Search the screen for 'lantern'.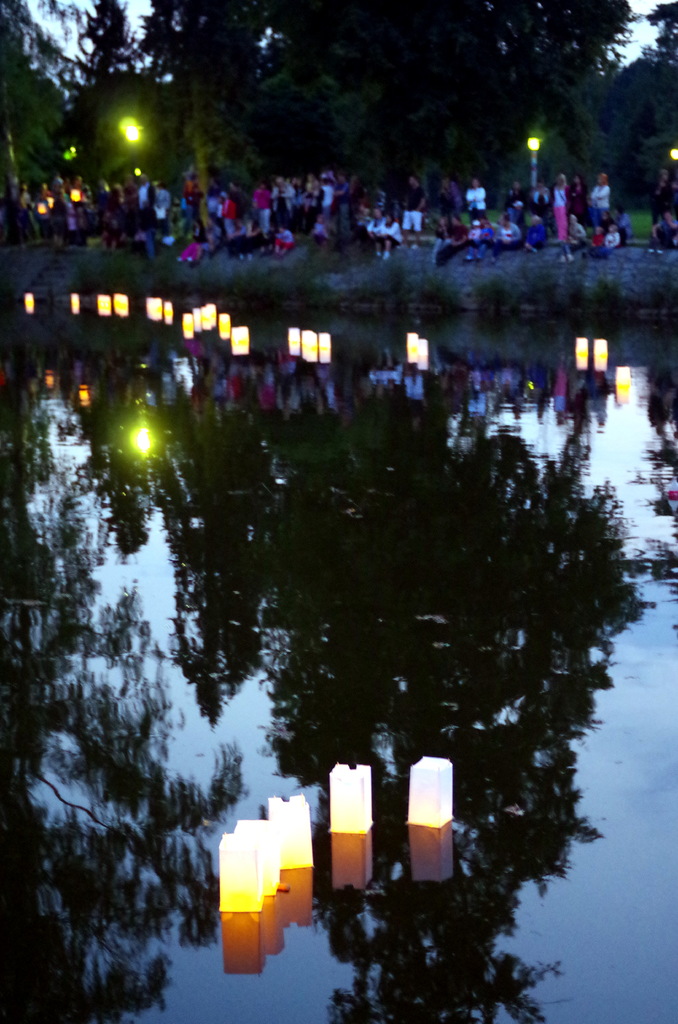
Found at pyautogui.locateOnScreen(218, 831, 262, 911).
